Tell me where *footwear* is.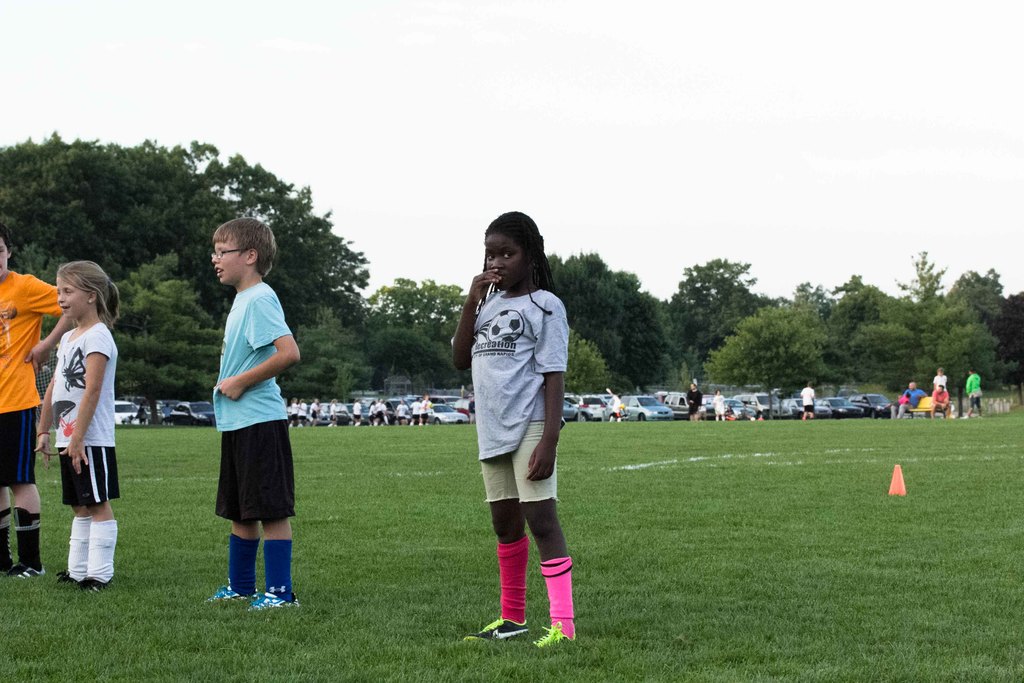
*footwear* is at (251,589,298,612).
